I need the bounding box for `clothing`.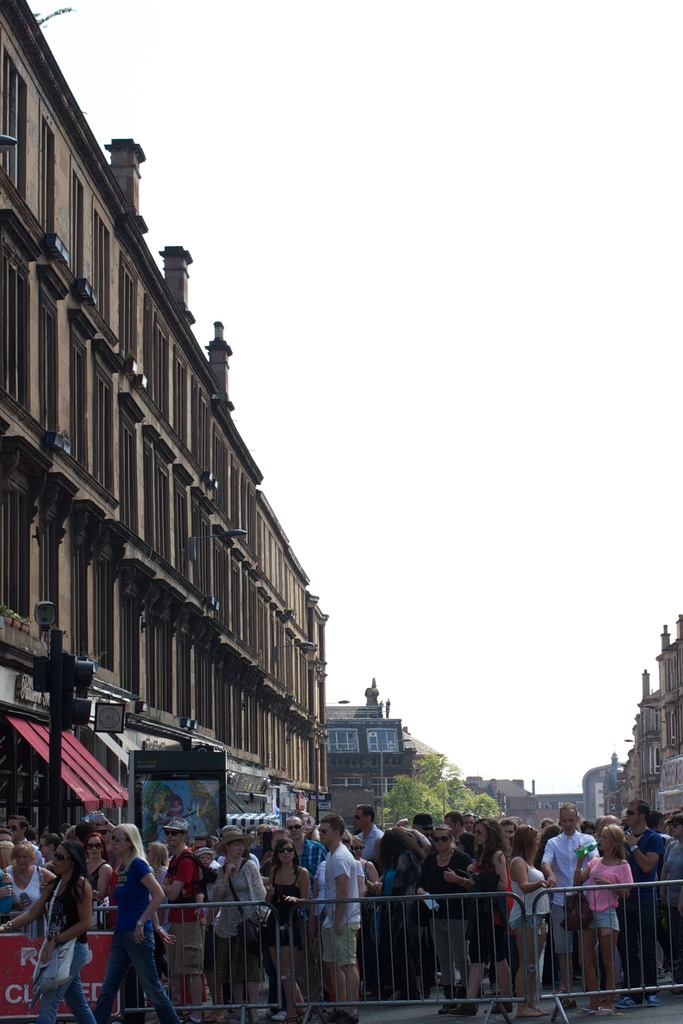
Here it is: 453, 850, 517, 951.
